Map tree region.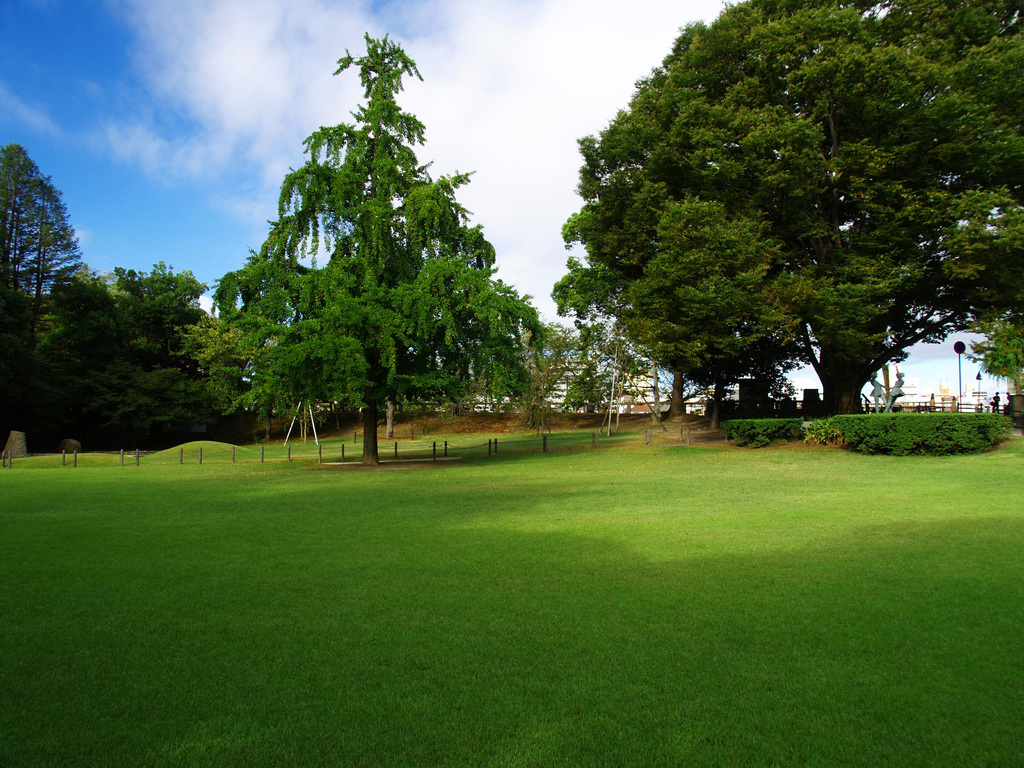
Mapped to 104:260:200:433.
